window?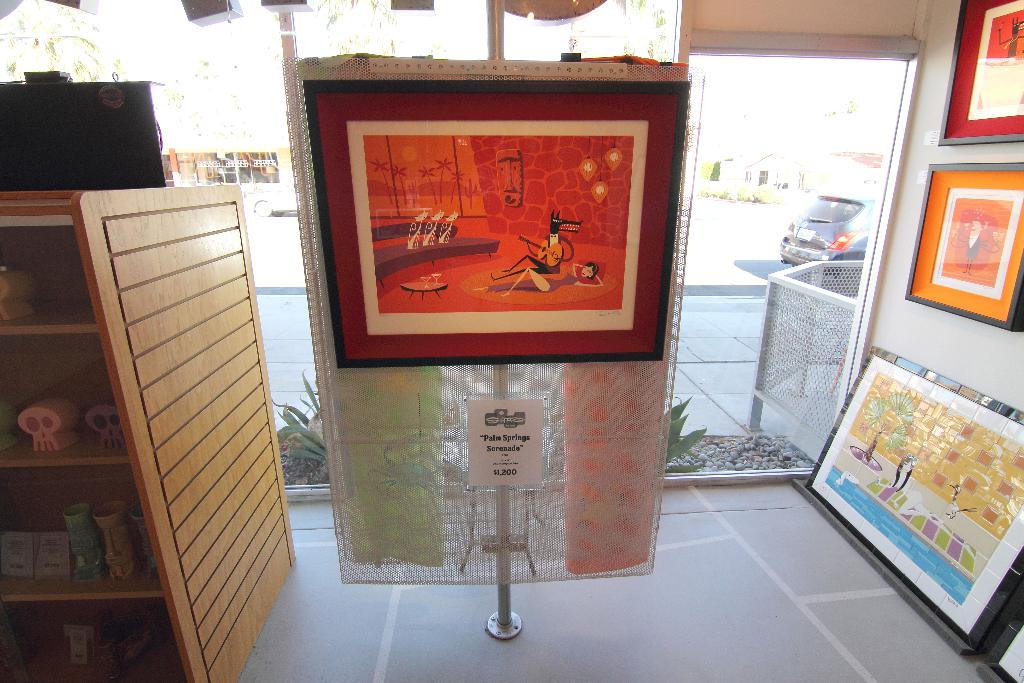
bbox=[235, 152, 280, 183]
